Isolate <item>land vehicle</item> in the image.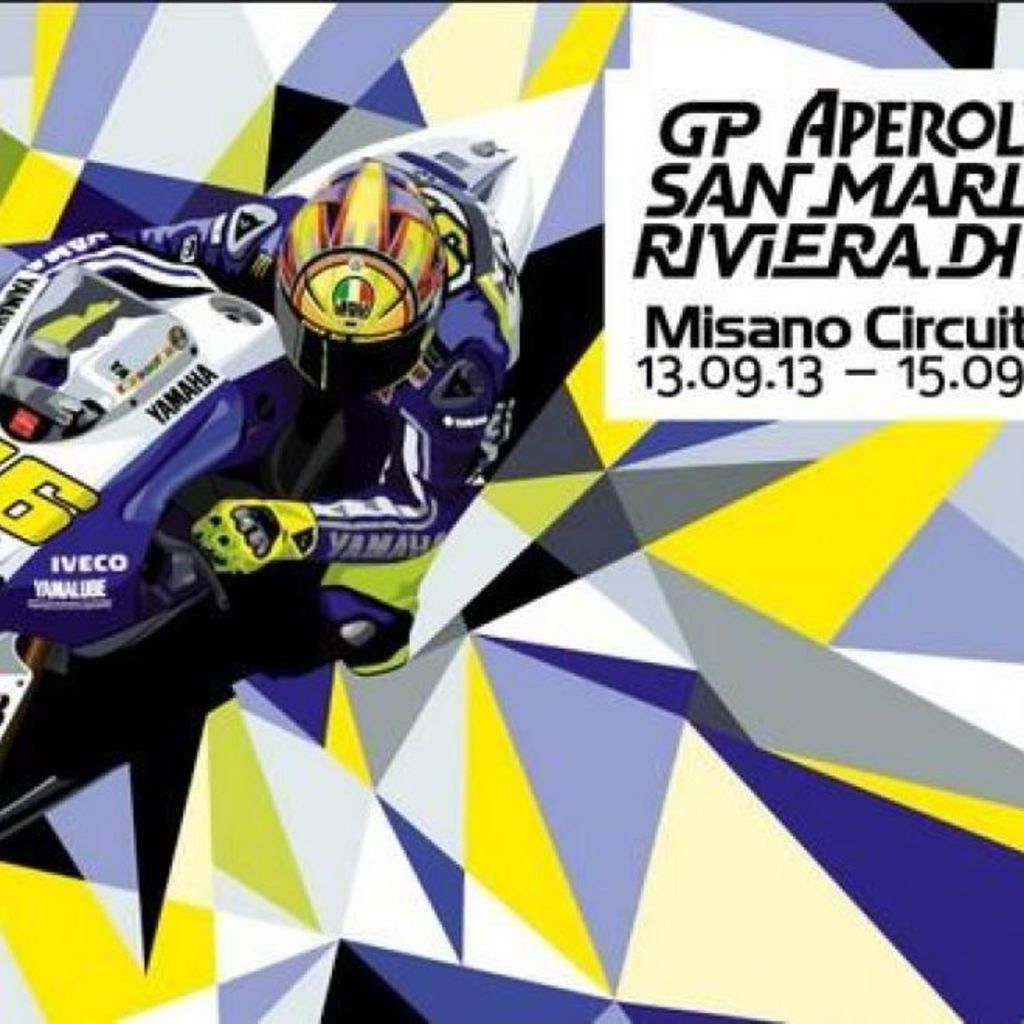
Isolated region: 0:121:515:841.
